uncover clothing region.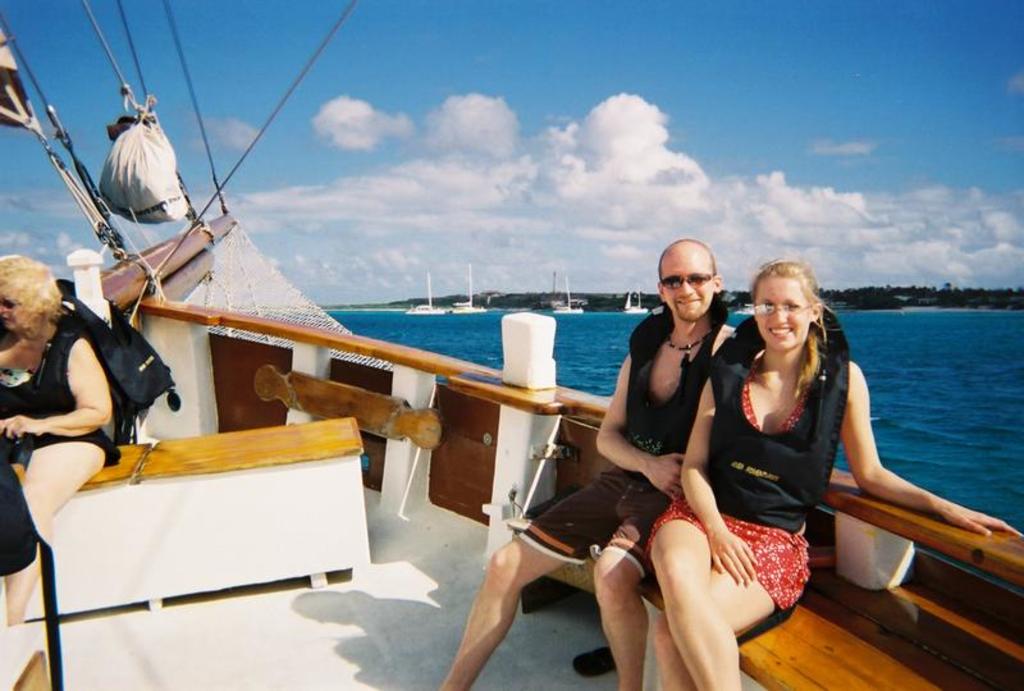
Uncovered: rect(708, 339, 897, 600).
